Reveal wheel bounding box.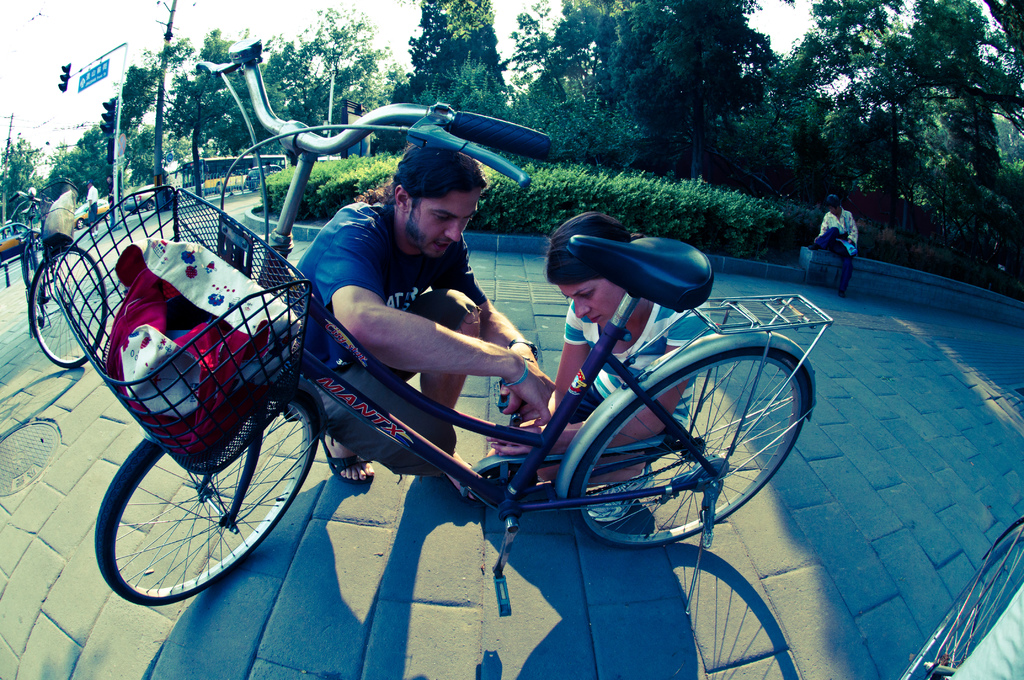
Revealed: select_region(33, 245, 106, 367).
